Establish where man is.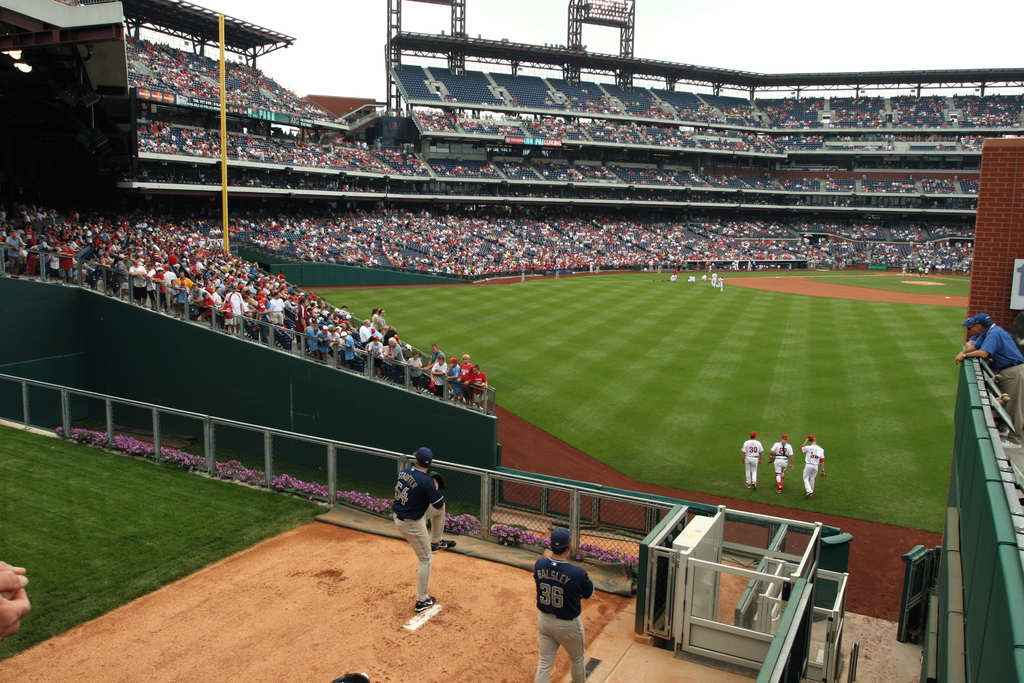
Established at (739,431,764,490).
